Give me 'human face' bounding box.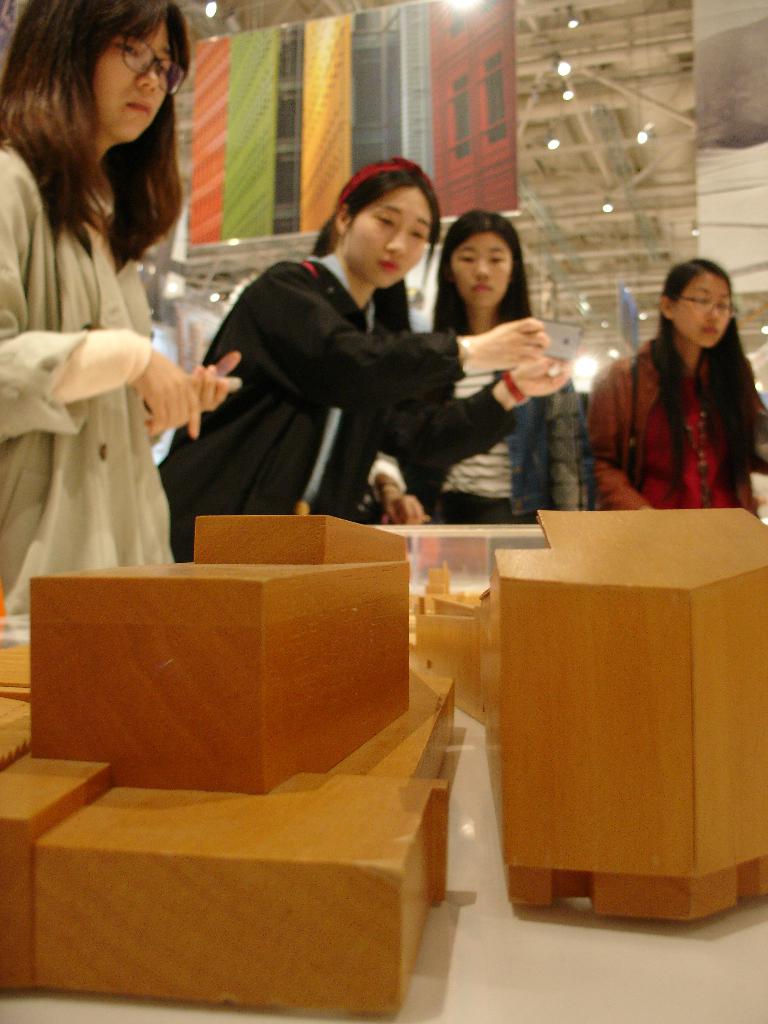
pyautogui.locateOnScreen(345, 187, 436, 285).
